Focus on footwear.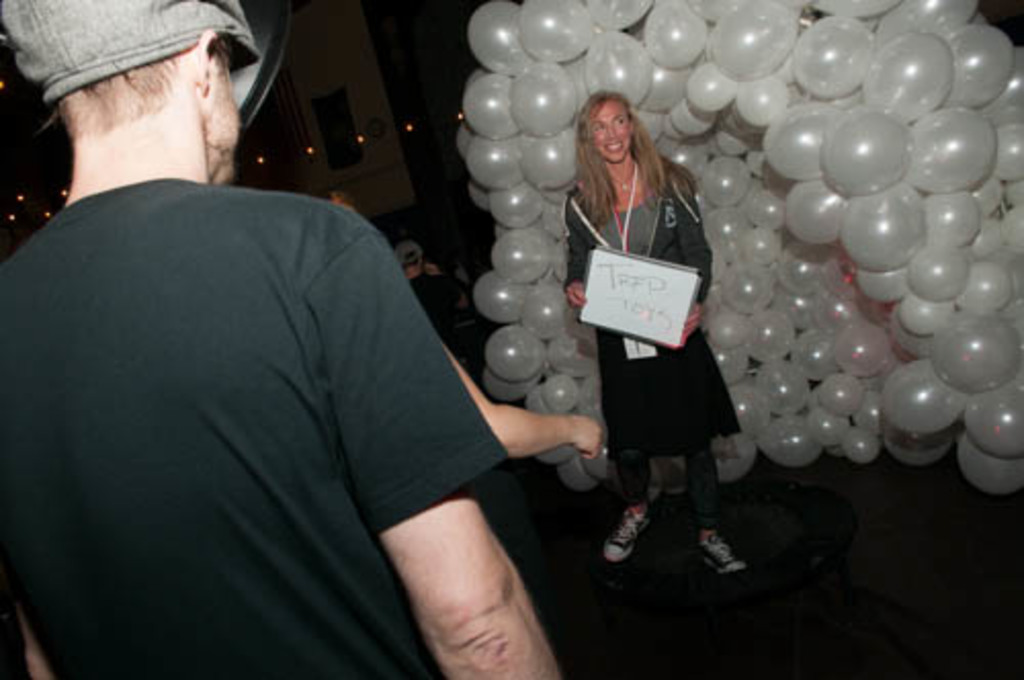
Focused at 596:504:655:563.
